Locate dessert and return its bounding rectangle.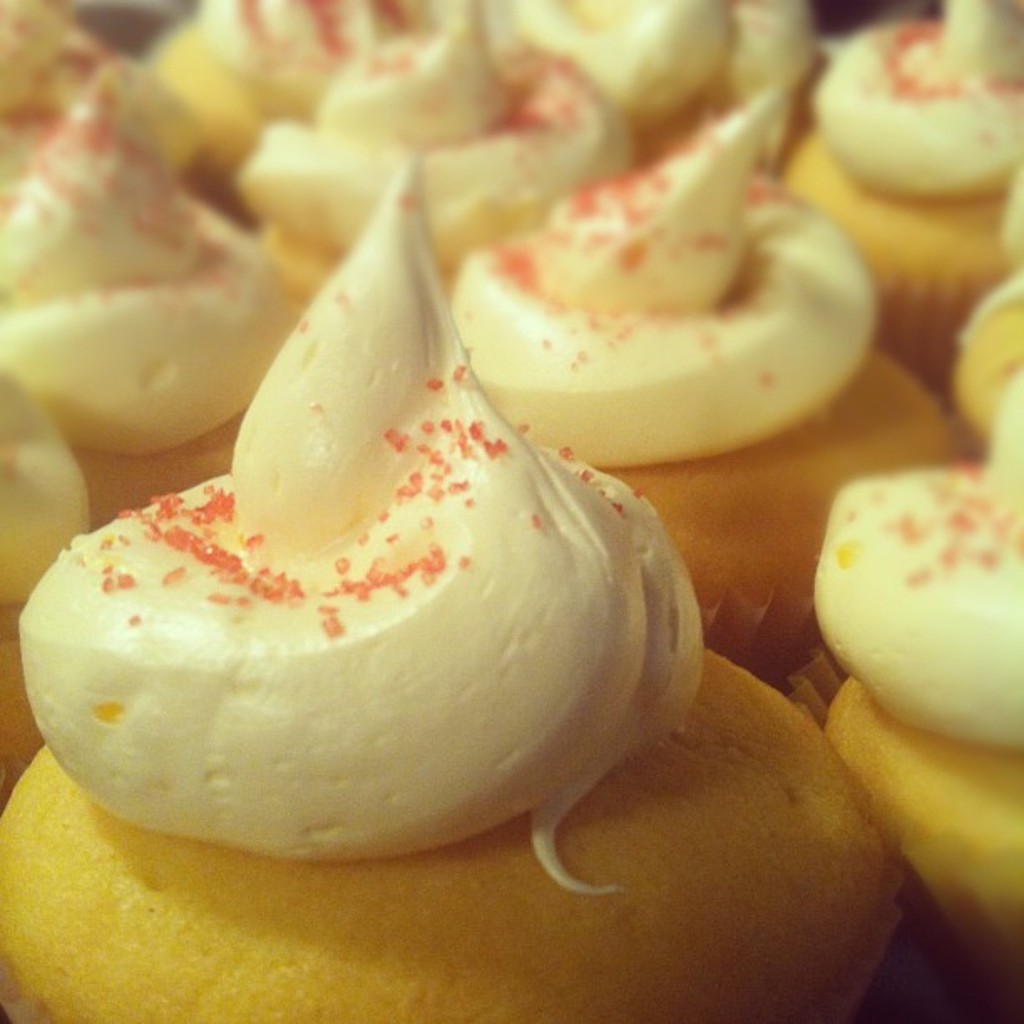
bbox=(229, 25, 611, 286).
